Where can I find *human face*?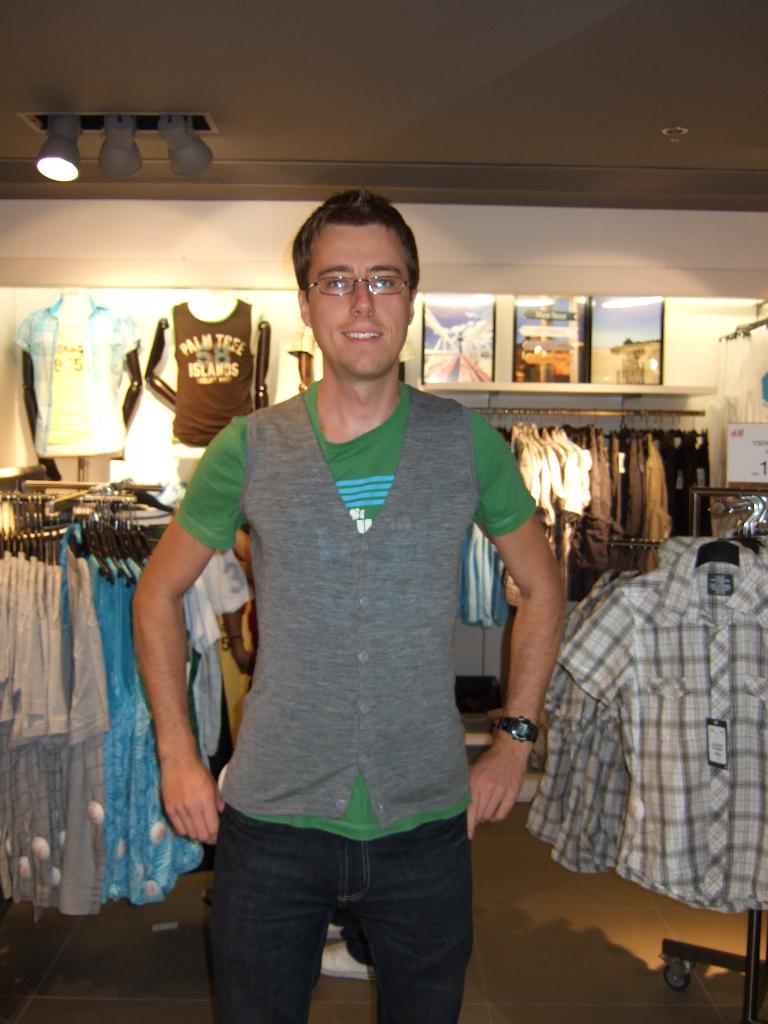
You can find it at 310:221:415:378.
